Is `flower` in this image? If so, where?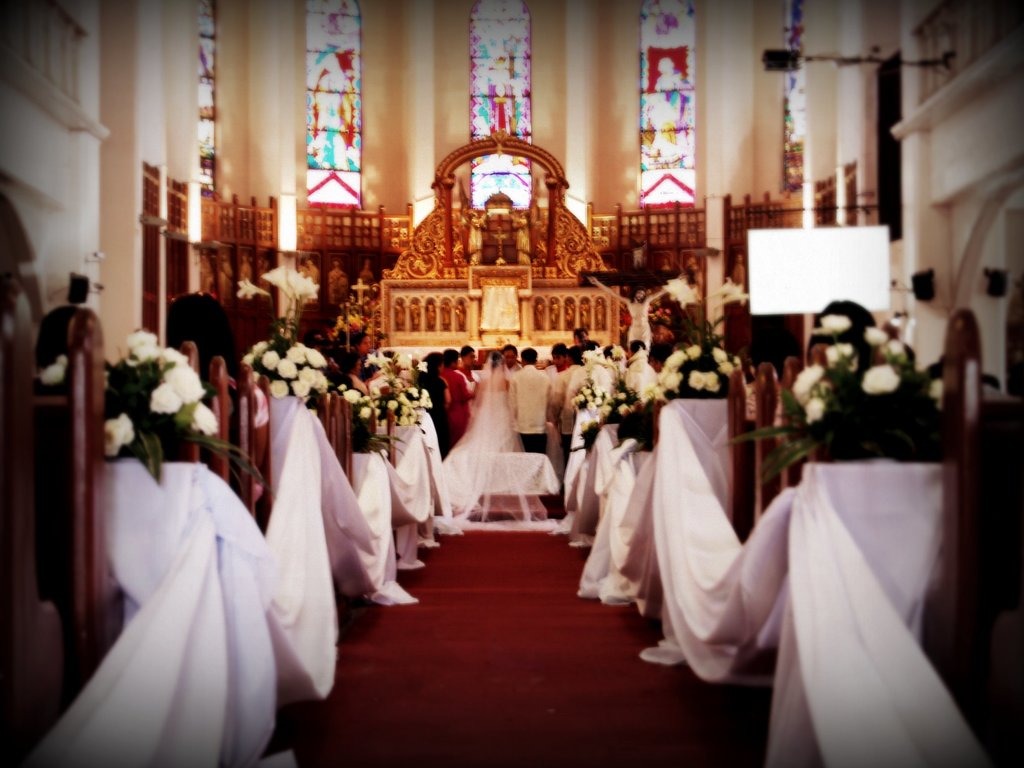
Yes, at (left=828, top=343, right=858, bottom=371).
